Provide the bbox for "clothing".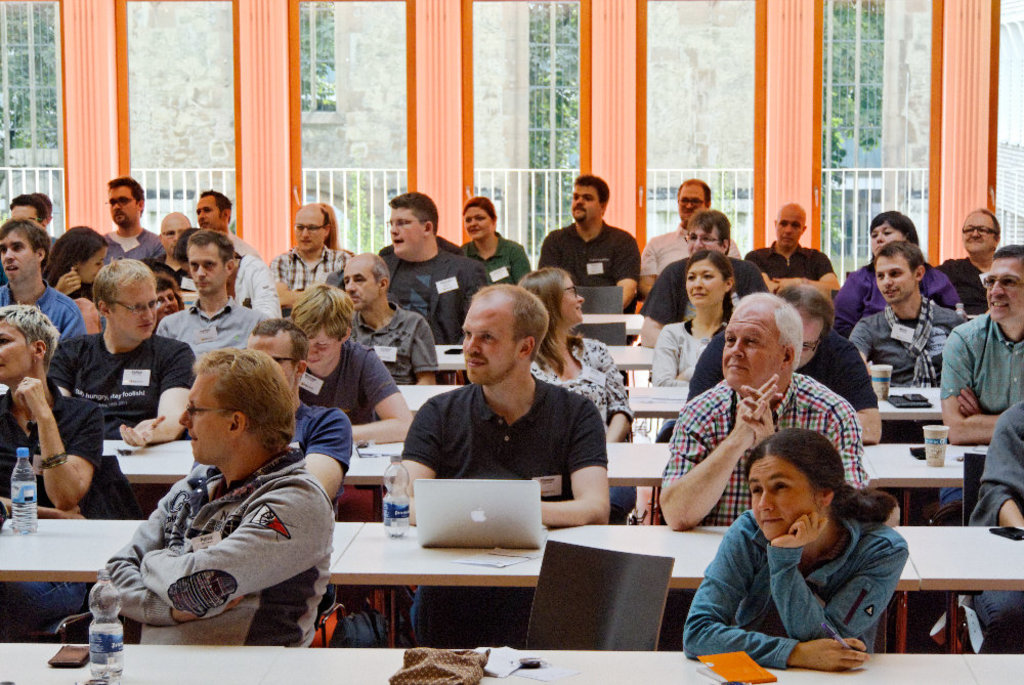
378, 237, 496, 350.
